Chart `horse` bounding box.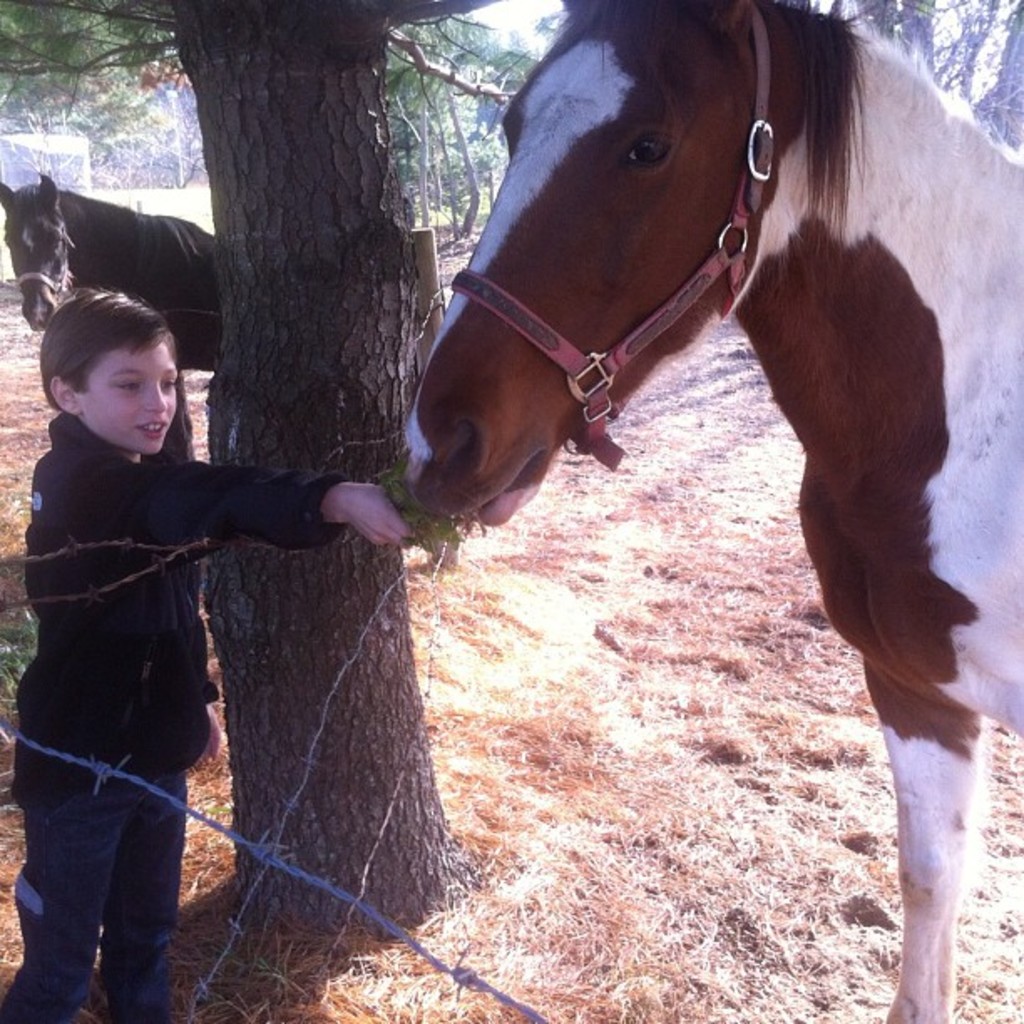
Charted: 0, 167, 224, 371.
